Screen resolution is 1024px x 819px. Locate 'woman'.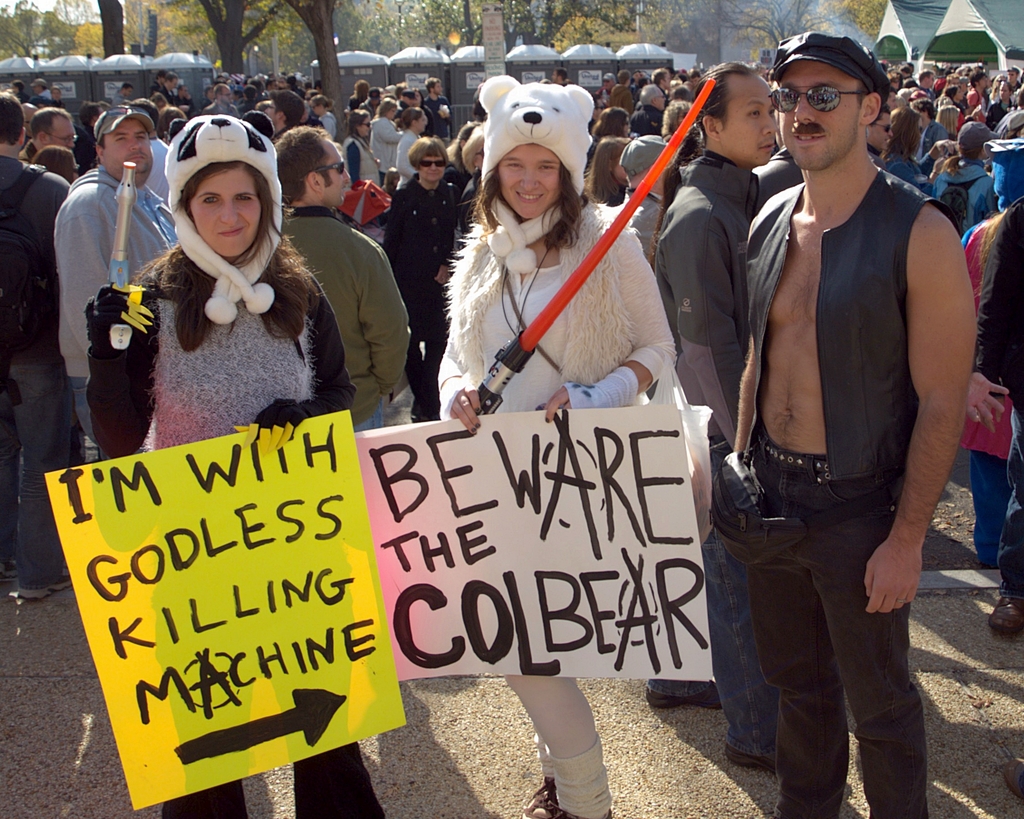
x1=100, y1=104, x2=339, y2=462.
